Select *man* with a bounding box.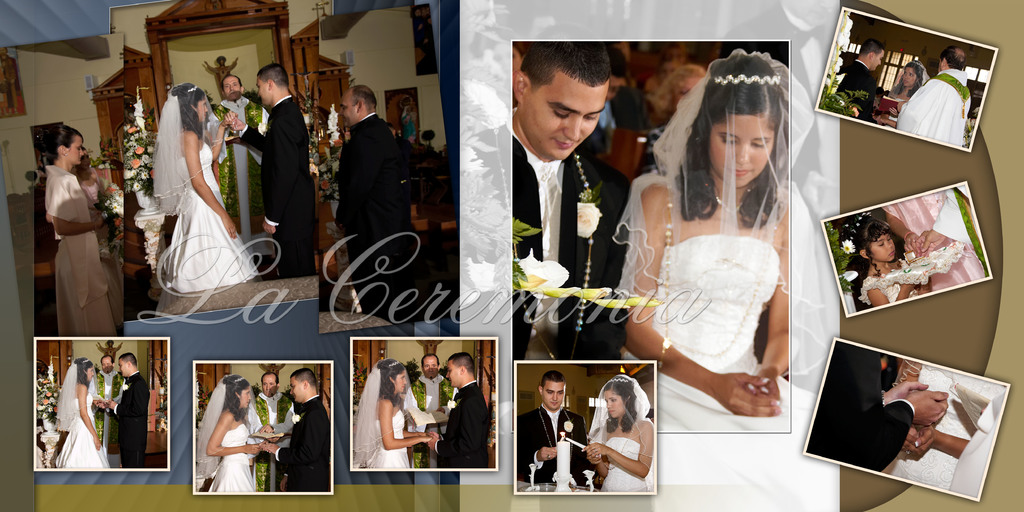
region(317, 86, 412, 269).
